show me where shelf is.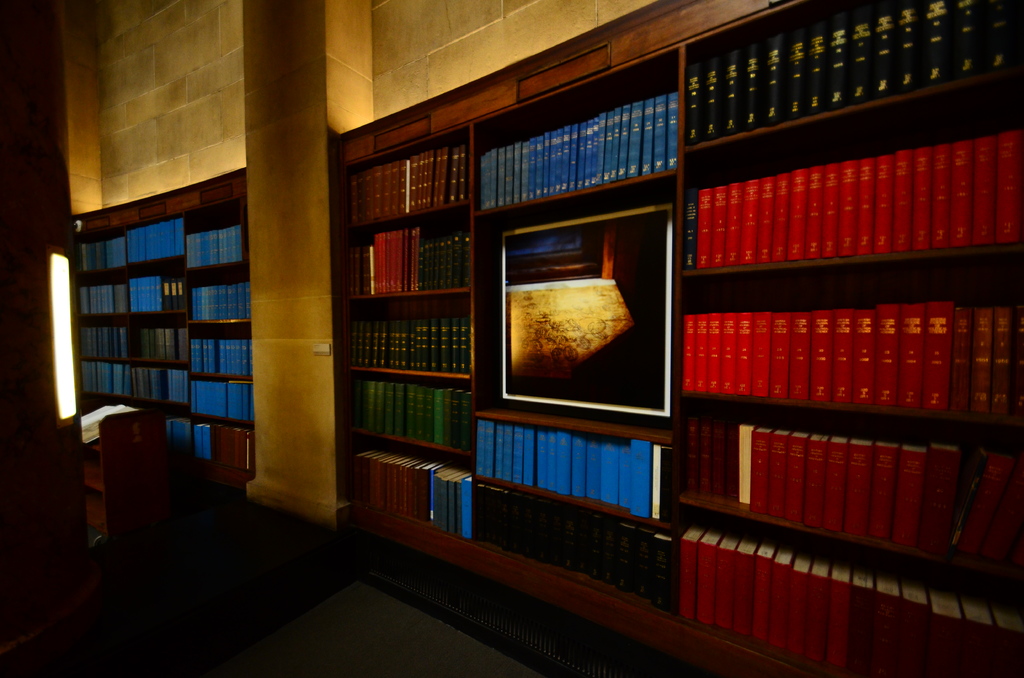
shelf is at detection(183, 327, 244, 392).
